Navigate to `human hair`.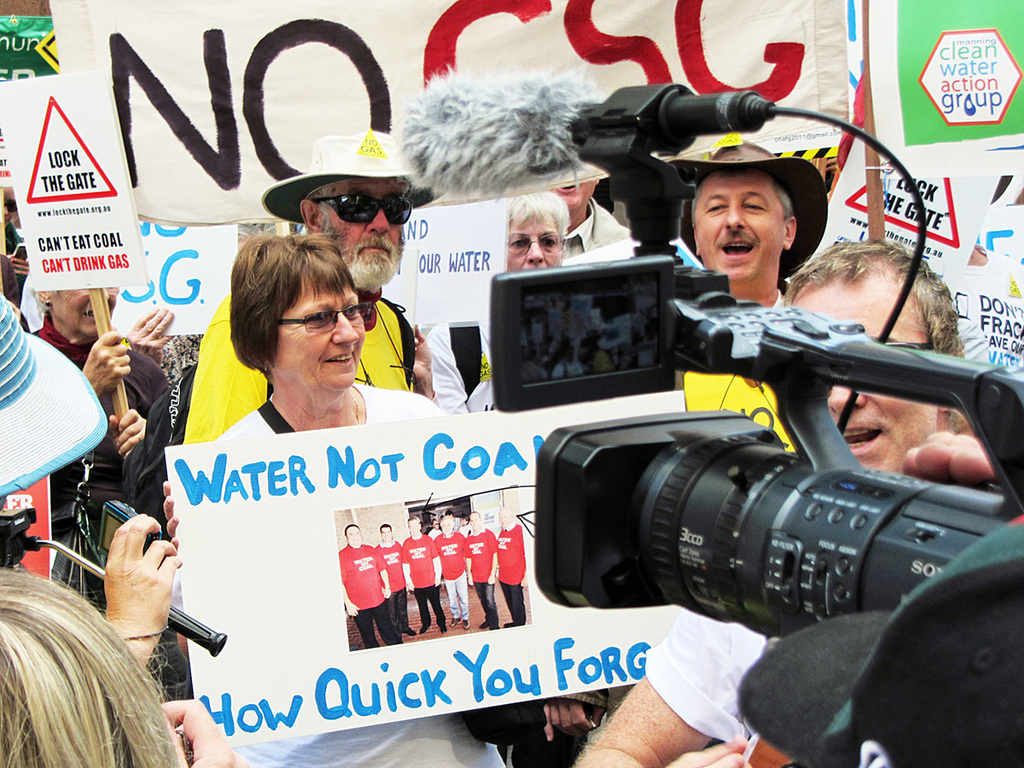
Navigation target: BBox(234, 229, 353, 365).
